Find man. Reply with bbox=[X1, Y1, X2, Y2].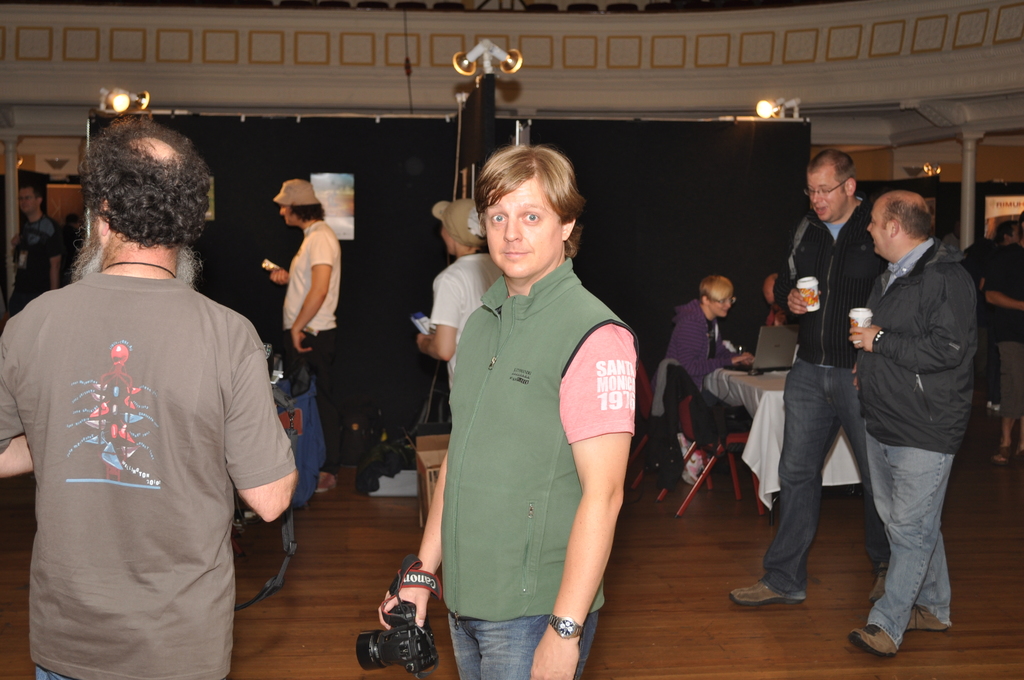
bbox=[731, 154, 892, 611].
